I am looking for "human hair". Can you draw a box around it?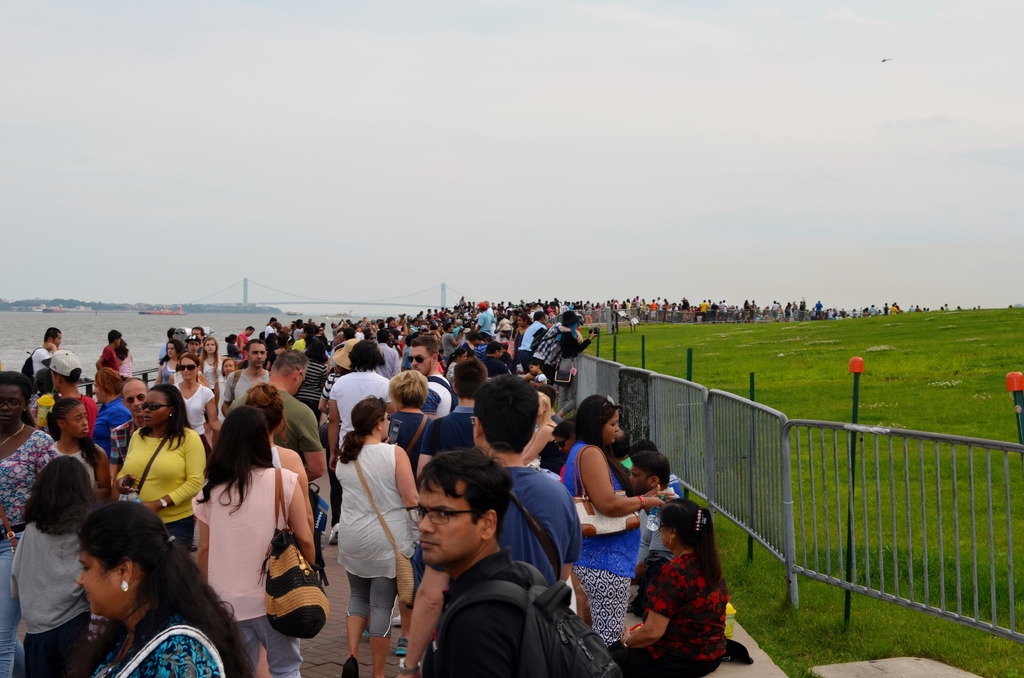
Sure, the bounding box is <box>413,448,494,561</box>.
